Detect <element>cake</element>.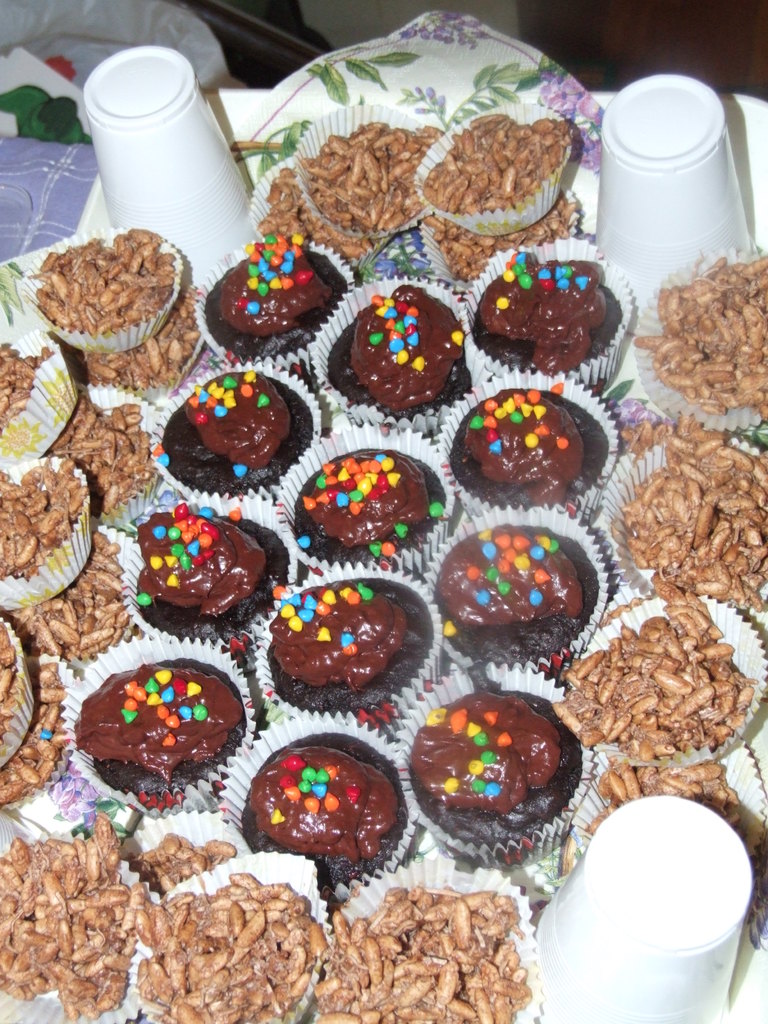
Detected at (422, 506, 618, 676).
